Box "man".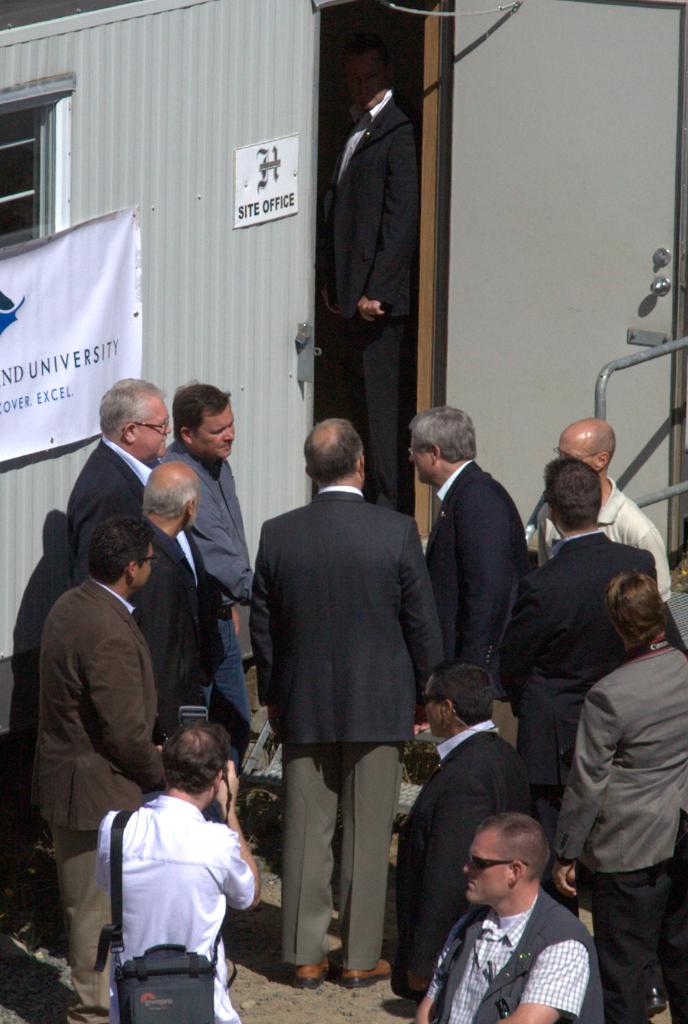
crop(59, 371, 224, 723).
